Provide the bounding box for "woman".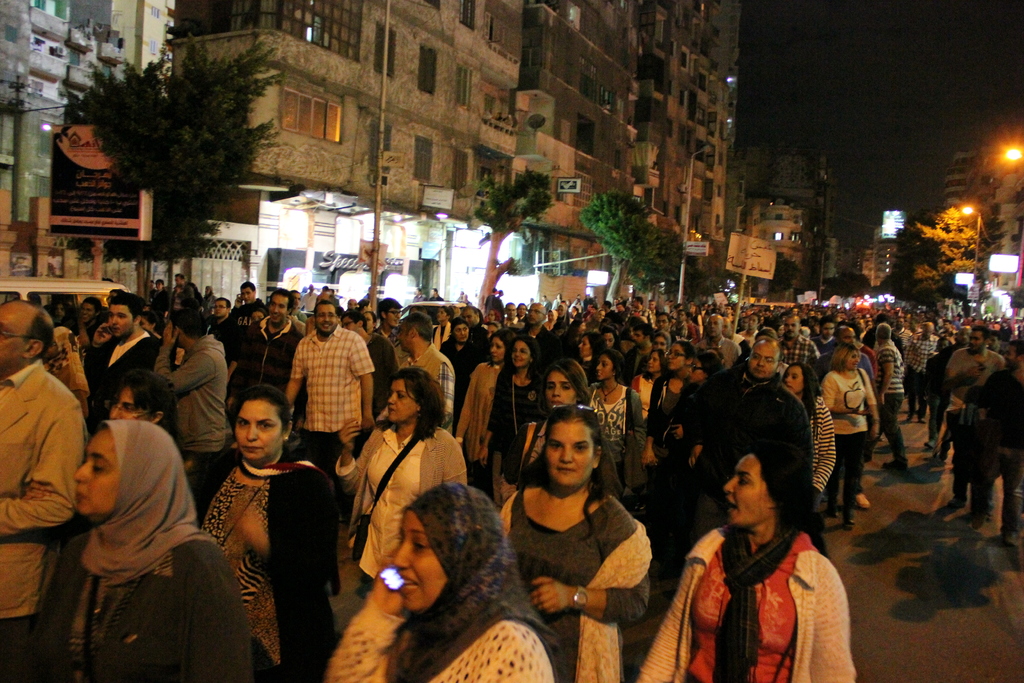
detection(620, 346, 668, 464).
